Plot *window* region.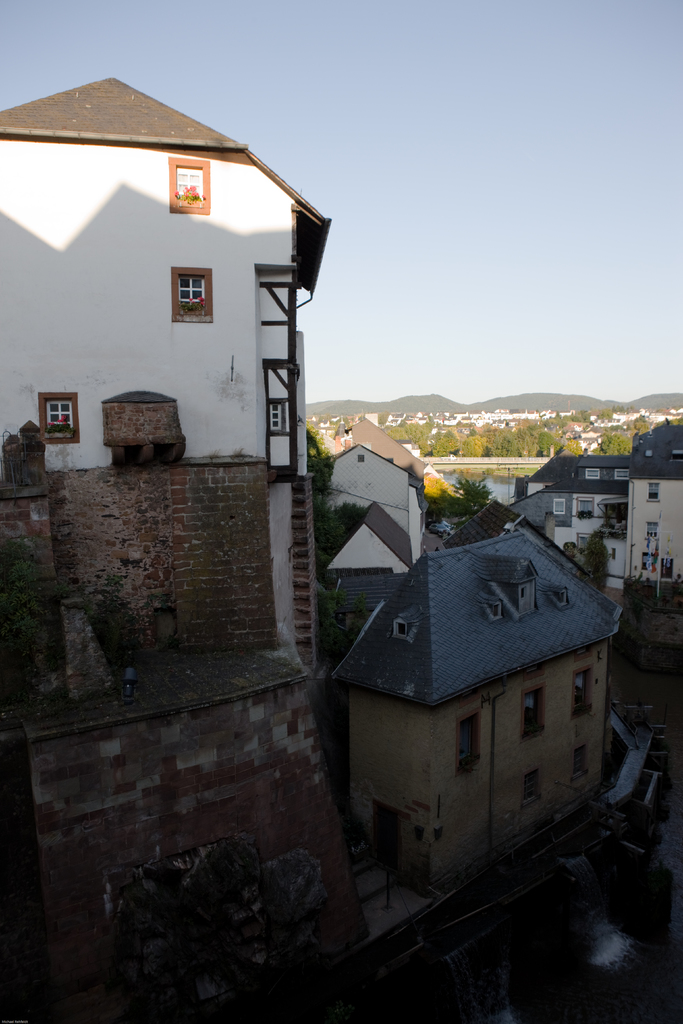
Plotted at bbox(268, 401, 289, 436).
